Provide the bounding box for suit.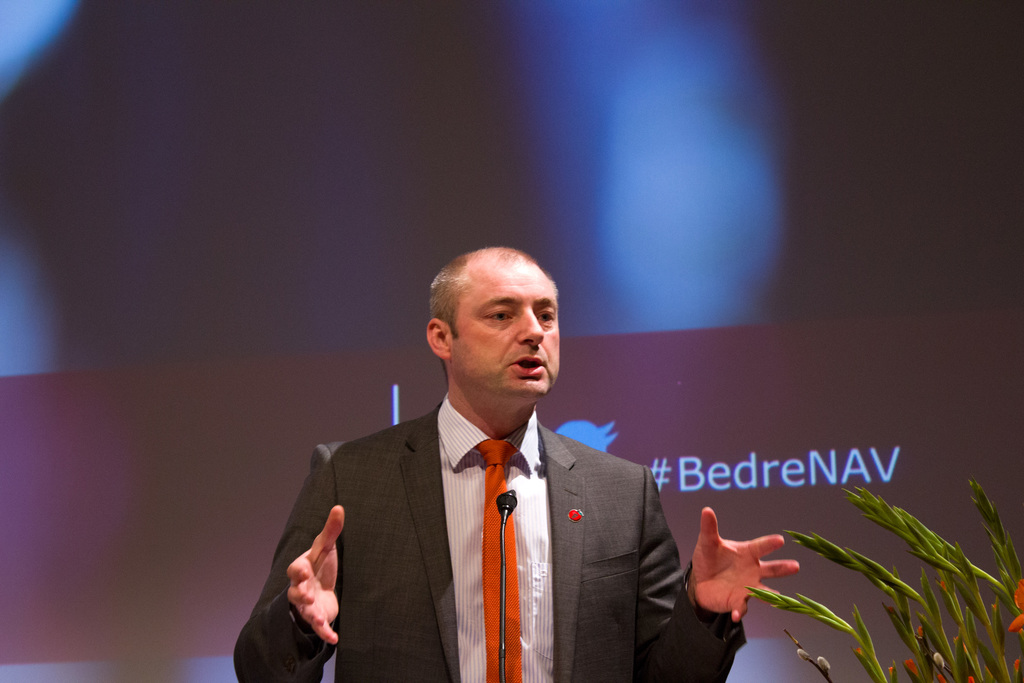
bbox(268, 342, 674, 668).
